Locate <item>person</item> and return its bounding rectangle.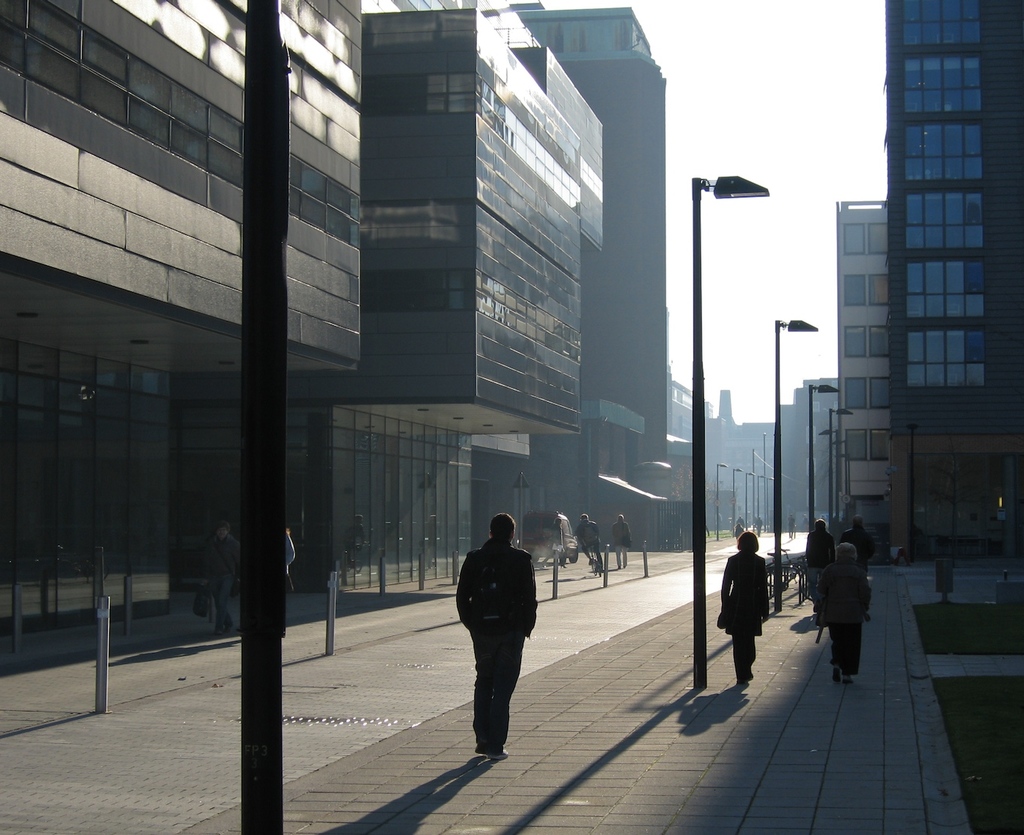
box=[808, 517, 836, 602].
